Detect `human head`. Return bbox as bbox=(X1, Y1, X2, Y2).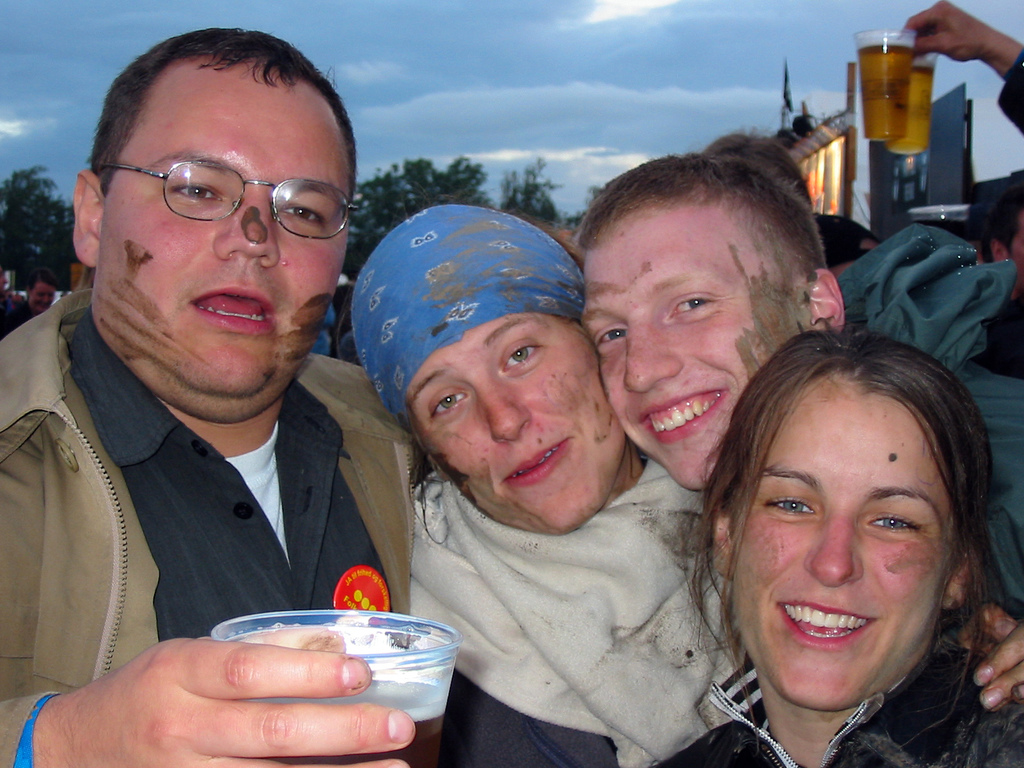
bbox=(68, 24, 360, 396).
